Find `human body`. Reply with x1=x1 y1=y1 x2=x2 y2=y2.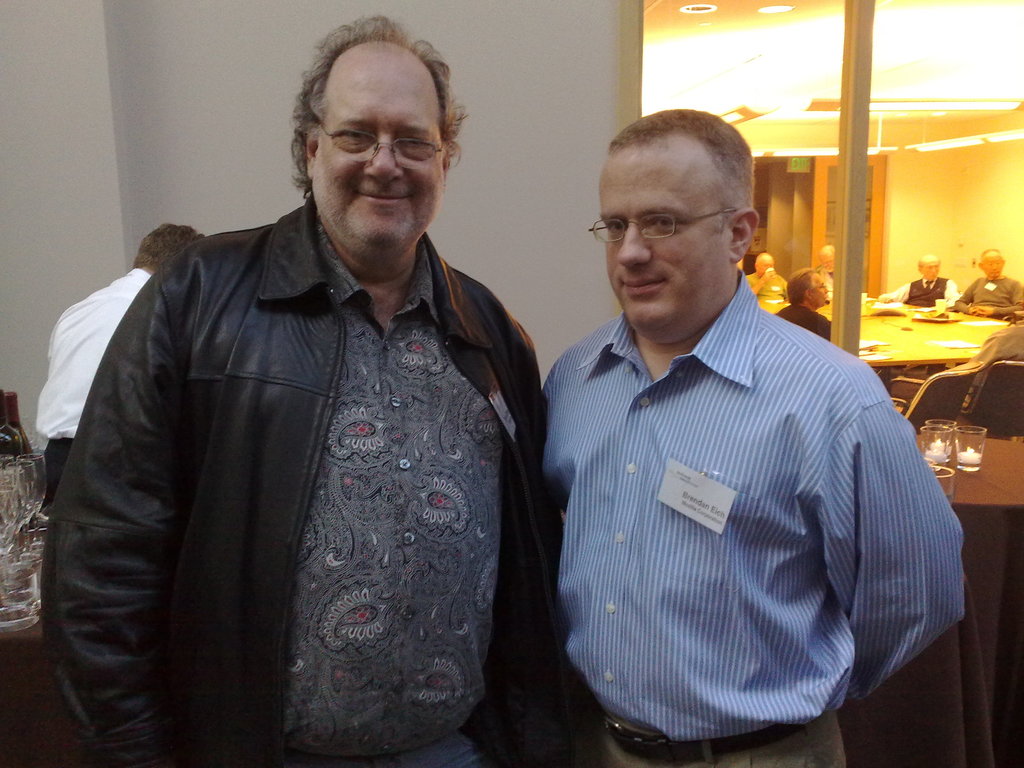
x1=43 y1=218 x2=208 y2=493.
